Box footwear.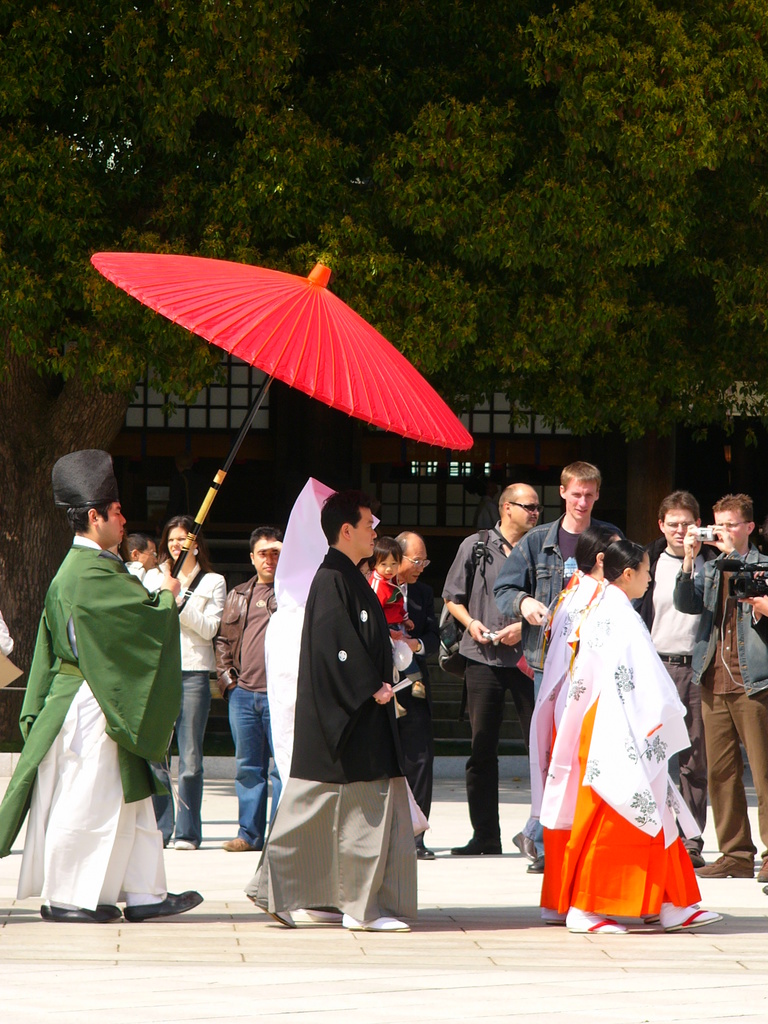
rect(452, 843, 500, 855).
